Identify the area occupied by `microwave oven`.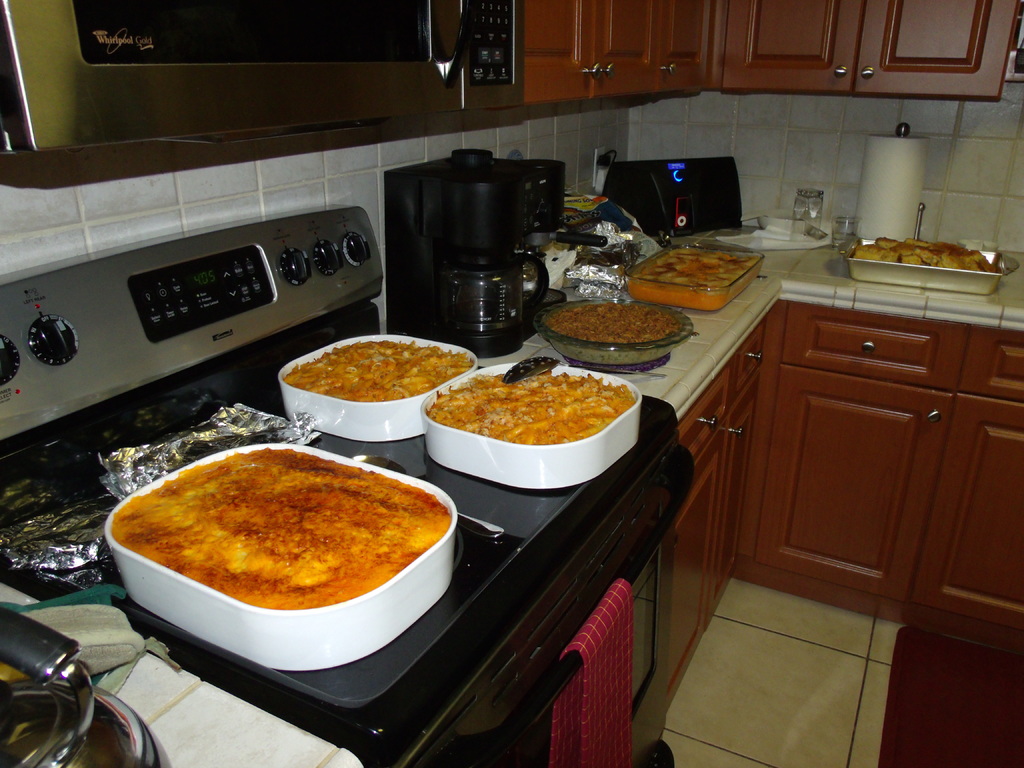
Area: <bbox>0, 0, 539, 135</bbox>.
